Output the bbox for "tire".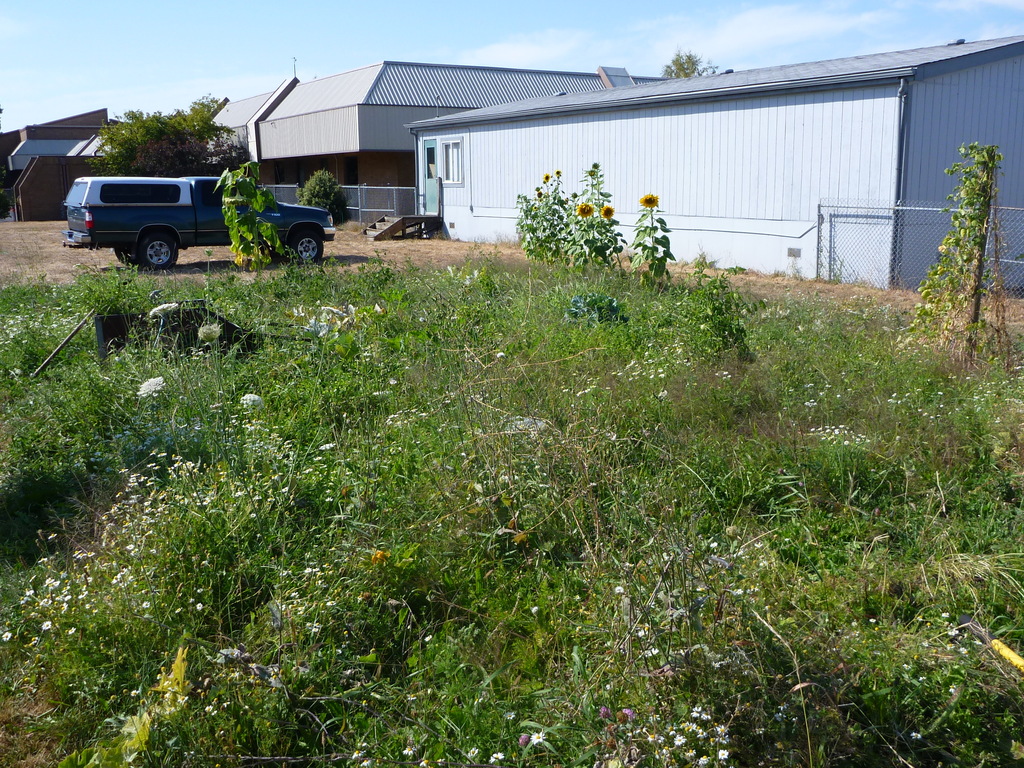
(left=289, top=228, right=325, bottom=266).
